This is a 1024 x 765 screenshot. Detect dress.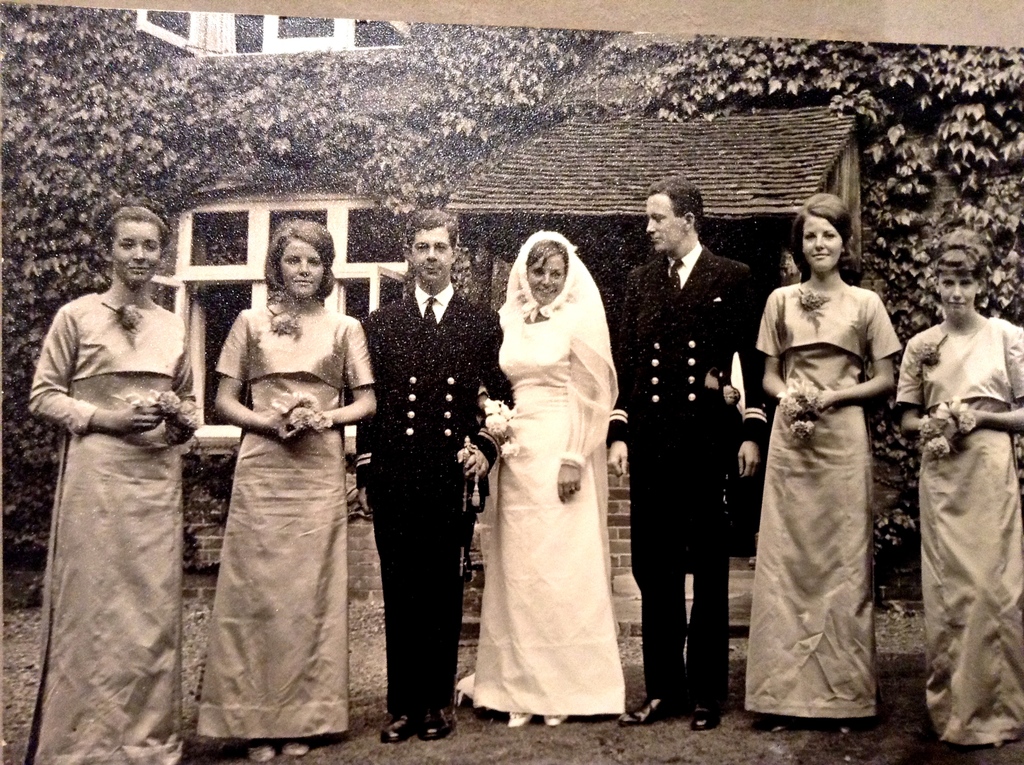
locate(195, 374, 348, 737).
